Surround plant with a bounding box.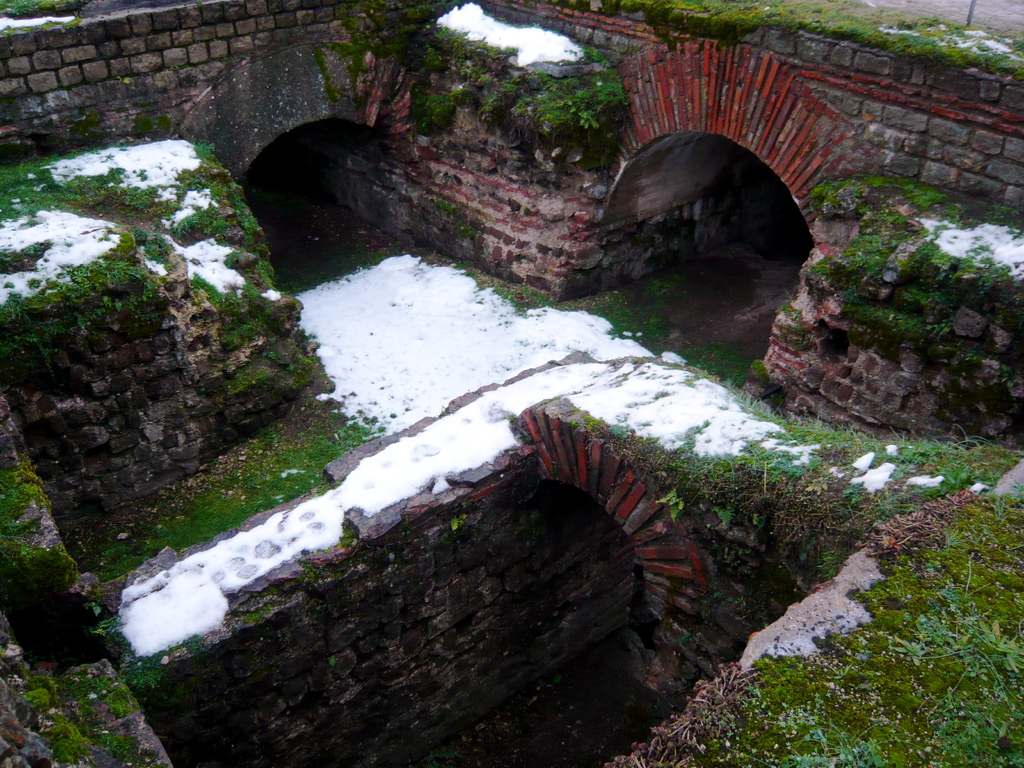
select_region(599, 378, 1022, 605).
